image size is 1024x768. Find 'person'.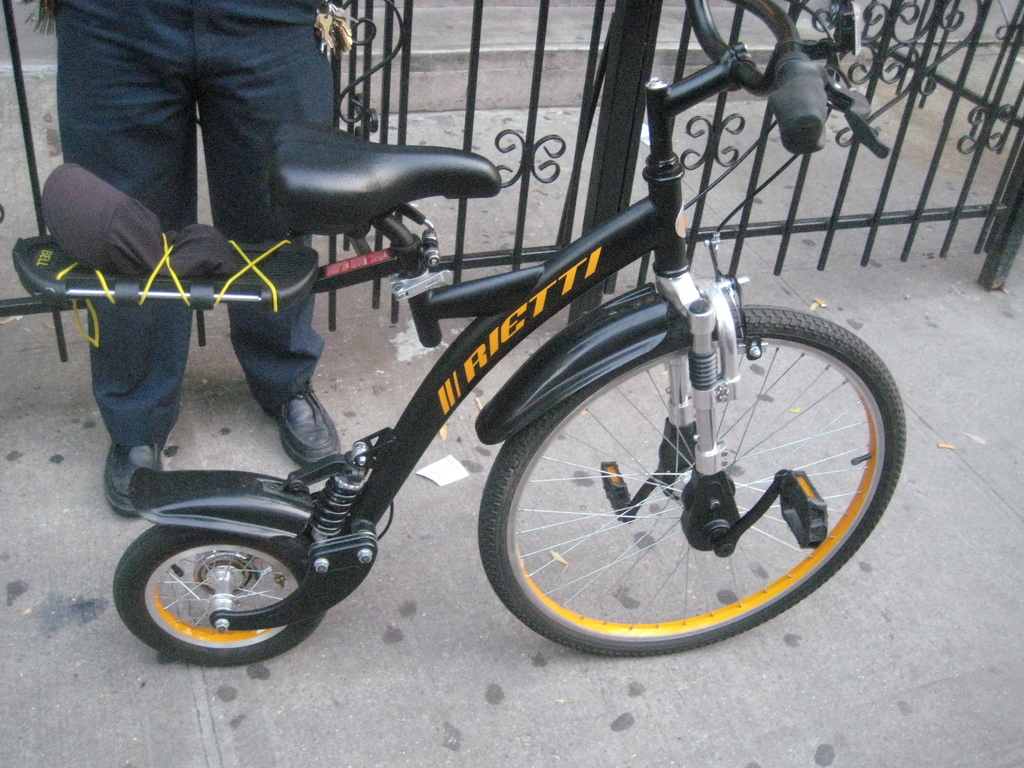
{"x1": 24, "y1": 0, "x2": 378, "y2": 472}.
